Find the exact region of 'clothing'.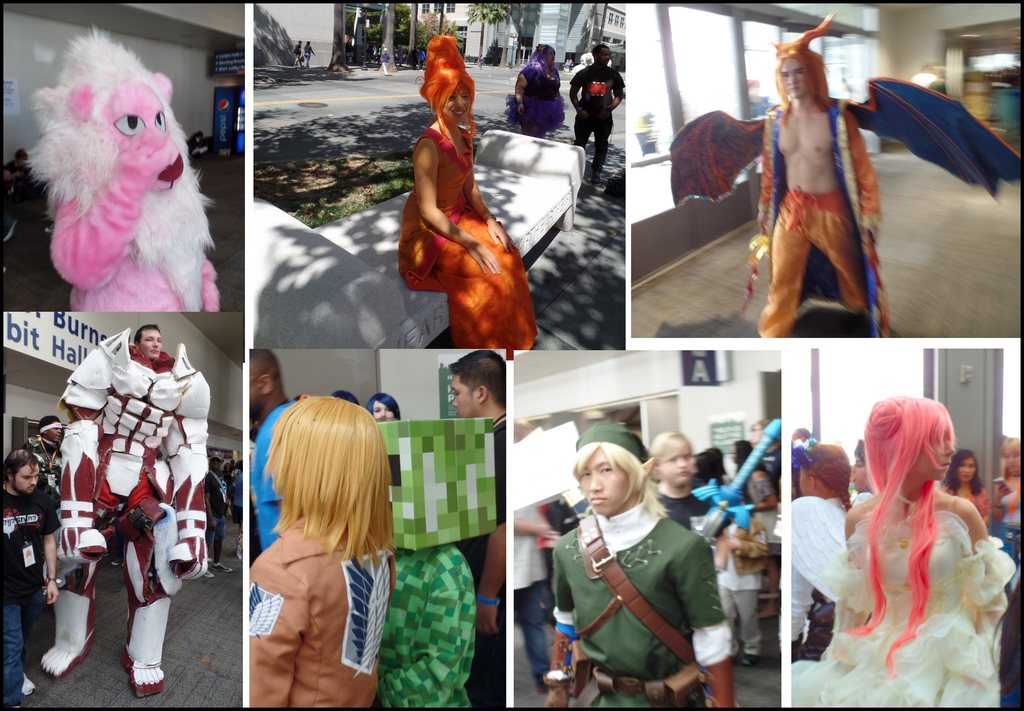
Exact region: x1=371 y1=544 x2=476 y2=706.
